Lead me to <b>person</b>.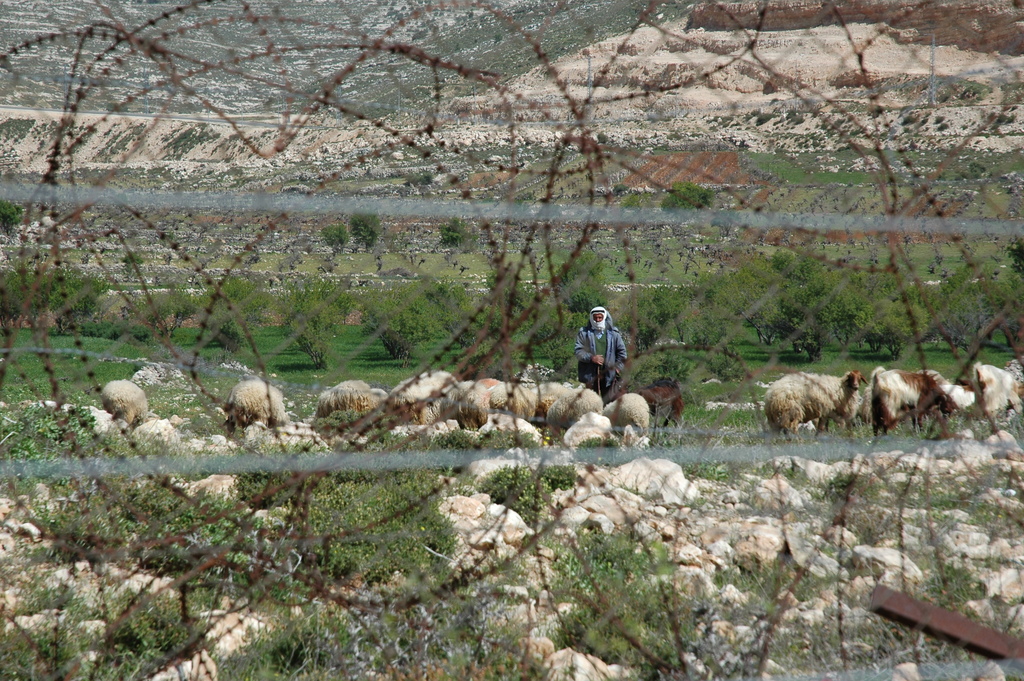
Lead to <bbox>586, 300, 635, 406</bbox>.
